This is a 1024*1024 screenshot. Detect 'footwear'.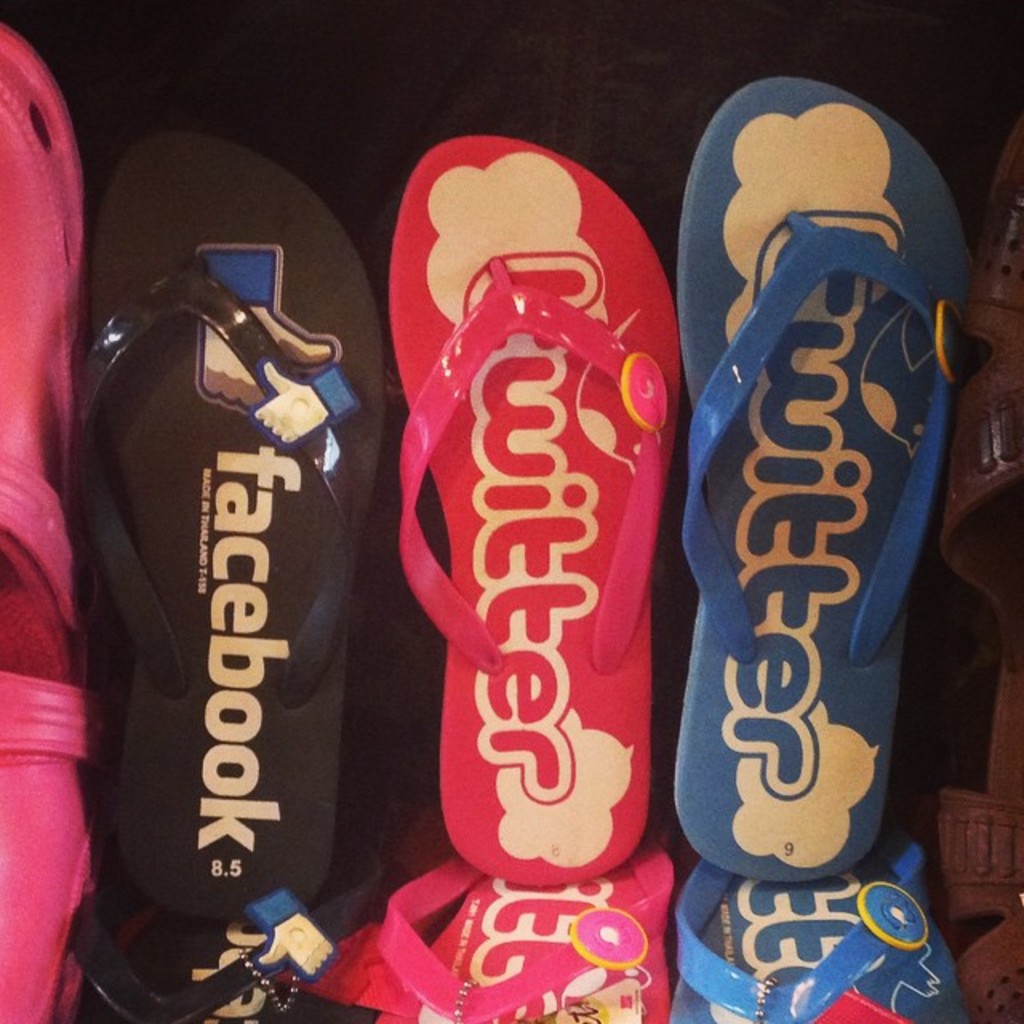
x1=667, y1=64, x2=986, y2=893.
